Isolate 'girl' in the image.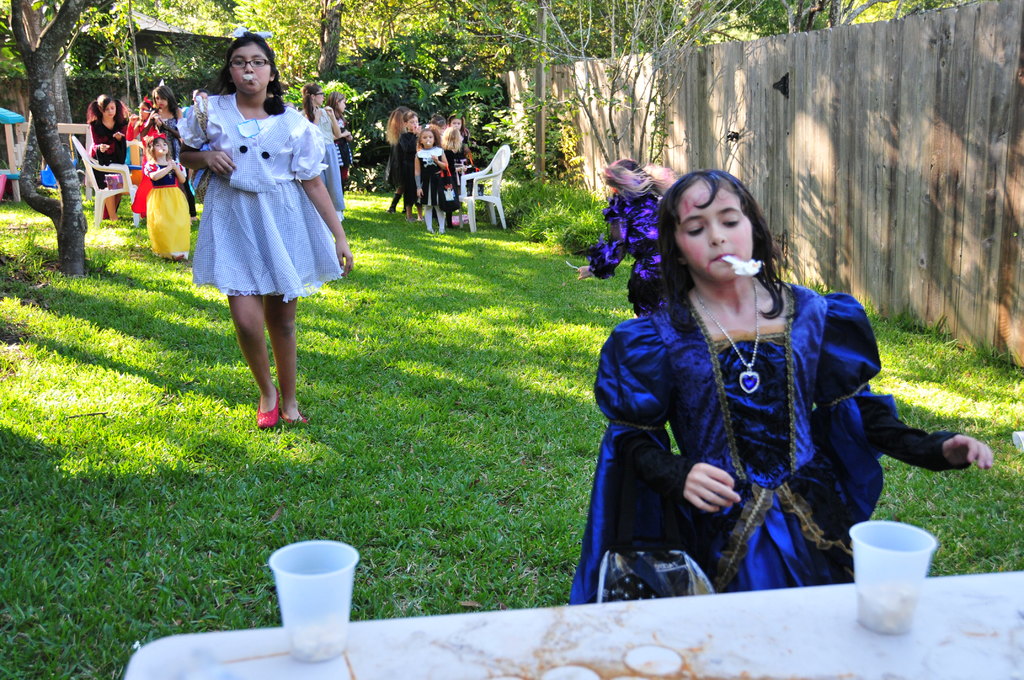
Isolated region: x1=413 y1=127 x2=449 y2=236.
